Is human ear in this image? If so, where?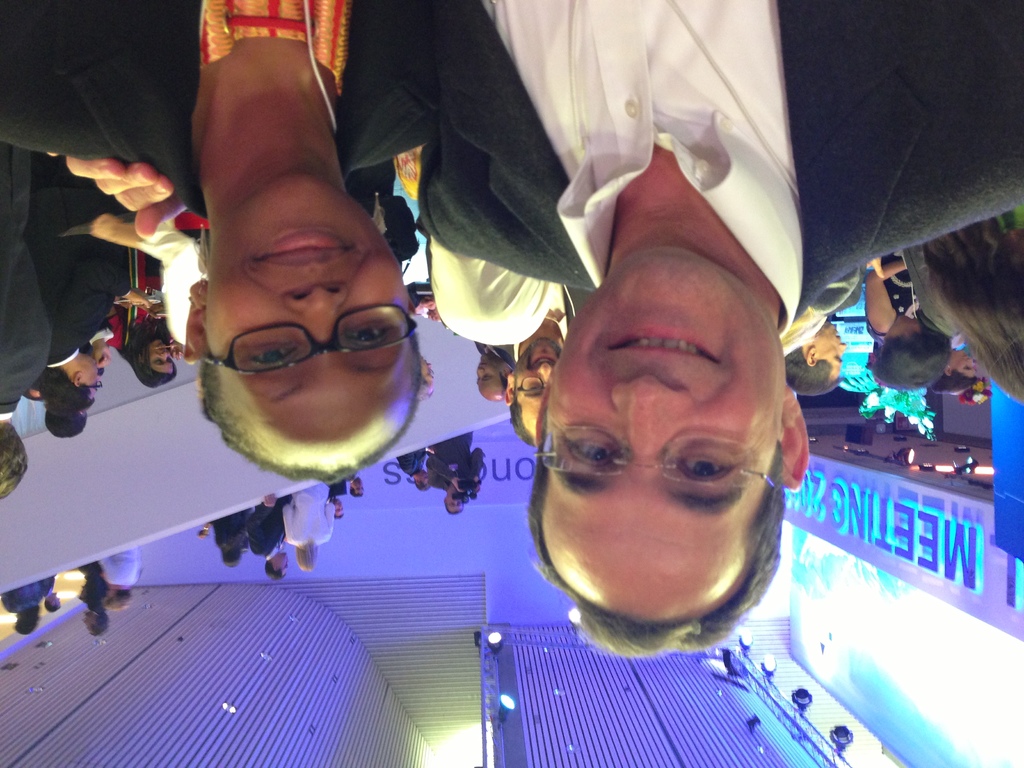
Yes, at 534,378,550,445.
